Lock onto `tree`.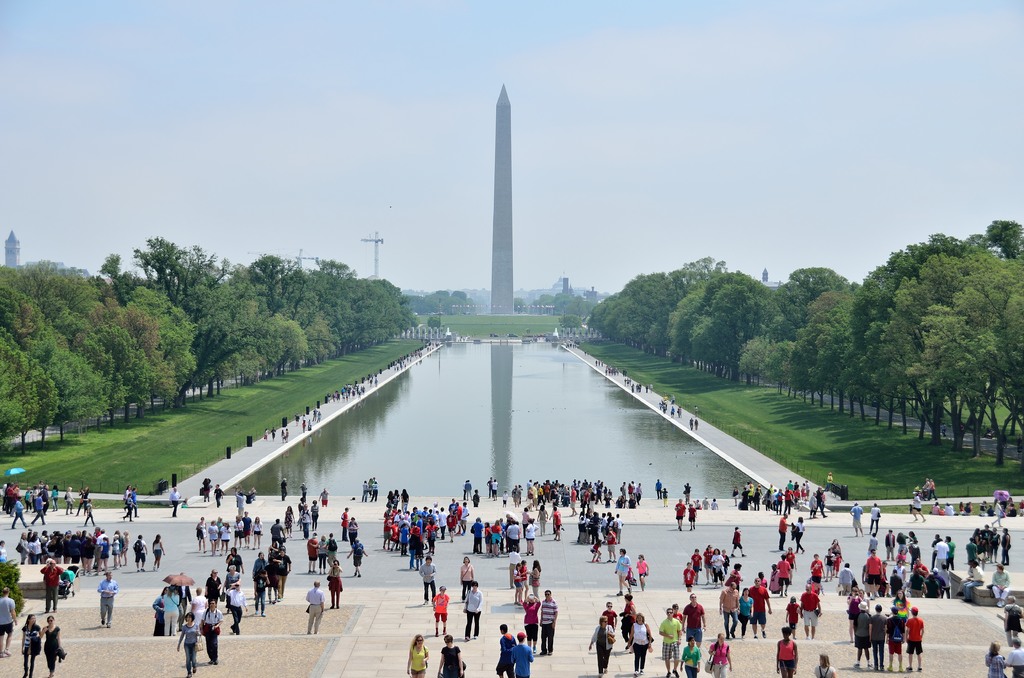
Locked: <region>700, 268, 781, 336</region>.
